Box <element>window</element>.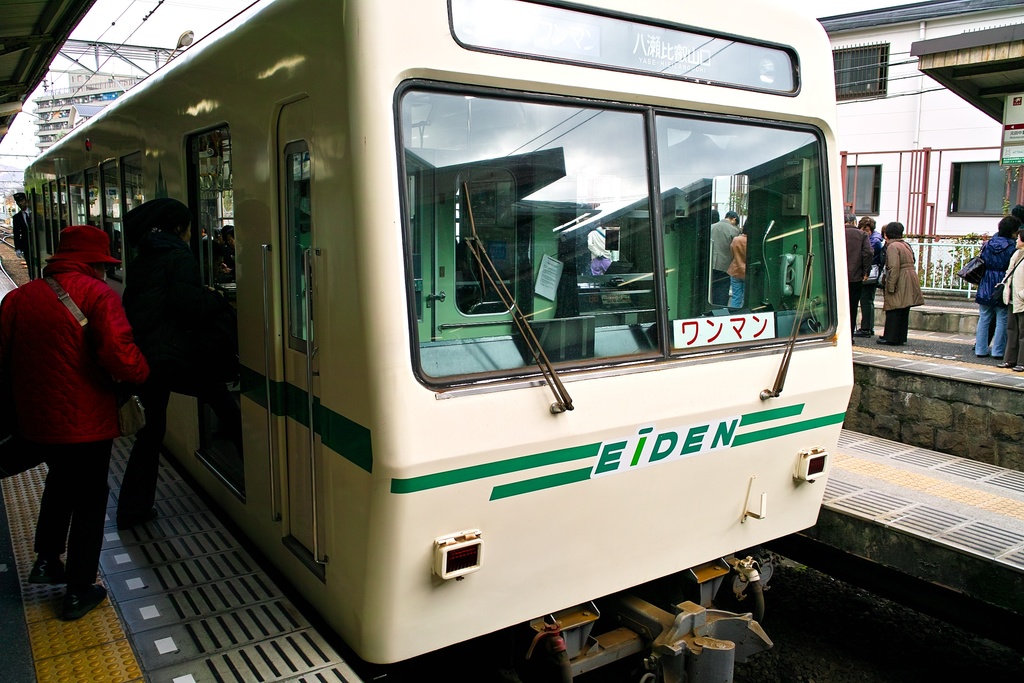
left=845, top=165, right=879, bottom=218.
